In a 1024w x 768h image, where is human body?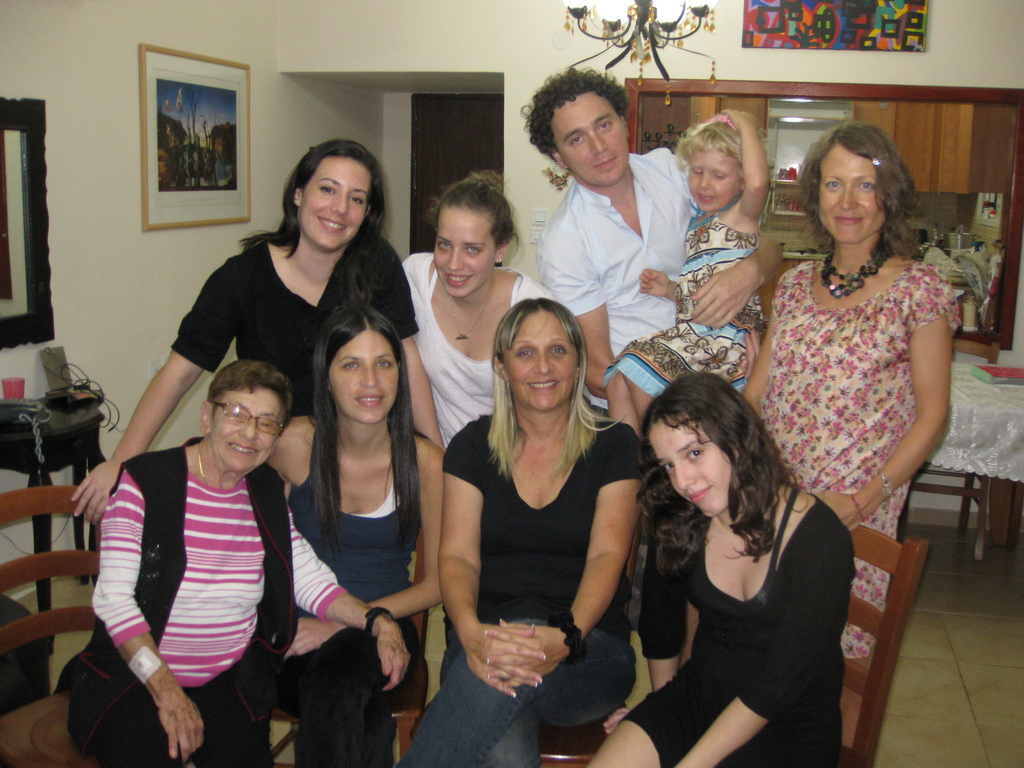
Rect(600, 105, 794, 408).
